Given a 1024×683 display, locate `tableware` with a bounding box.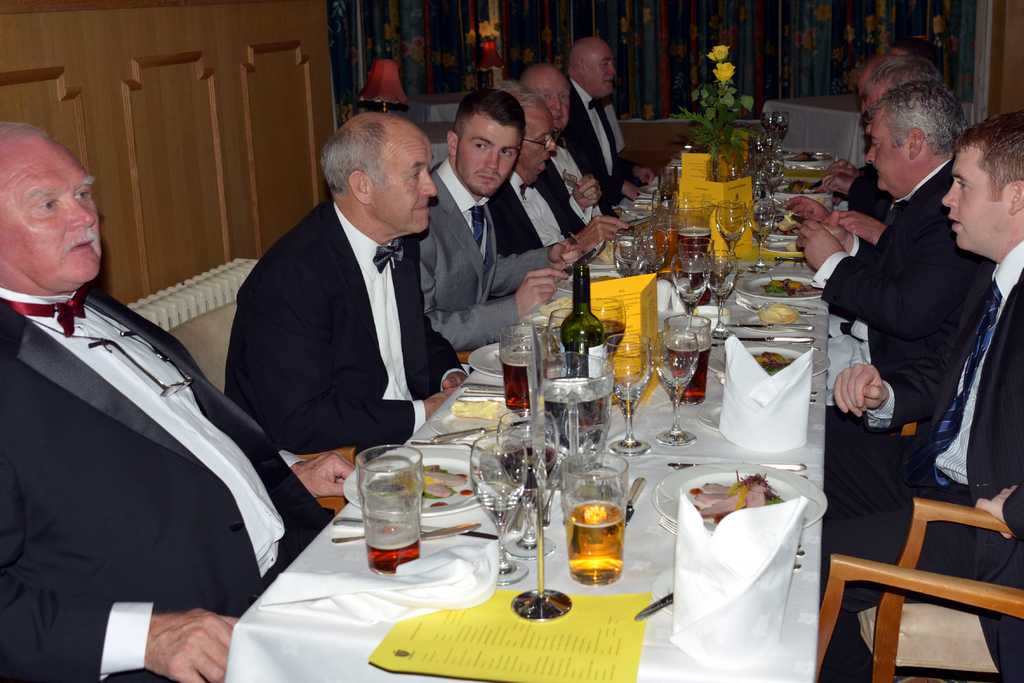
Located: bbox(744, 311, 805, 336).
